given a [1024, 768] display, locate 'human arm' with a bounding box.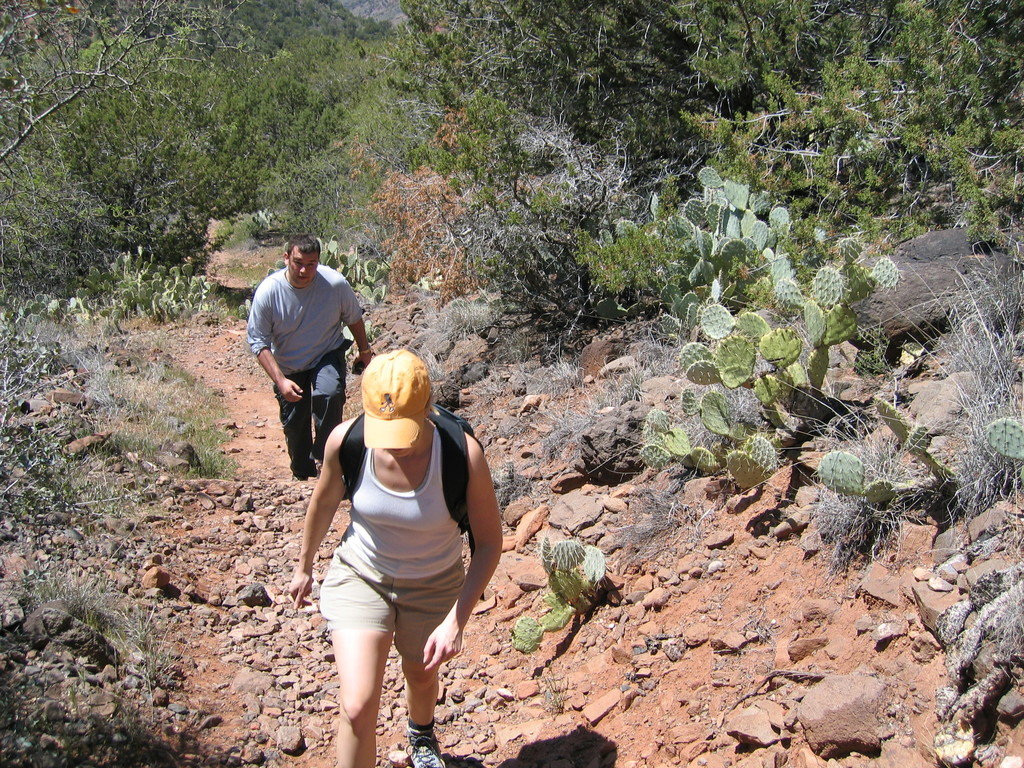
Located: pyautogui.locateOnScreen(408, 431, 511, 682).
